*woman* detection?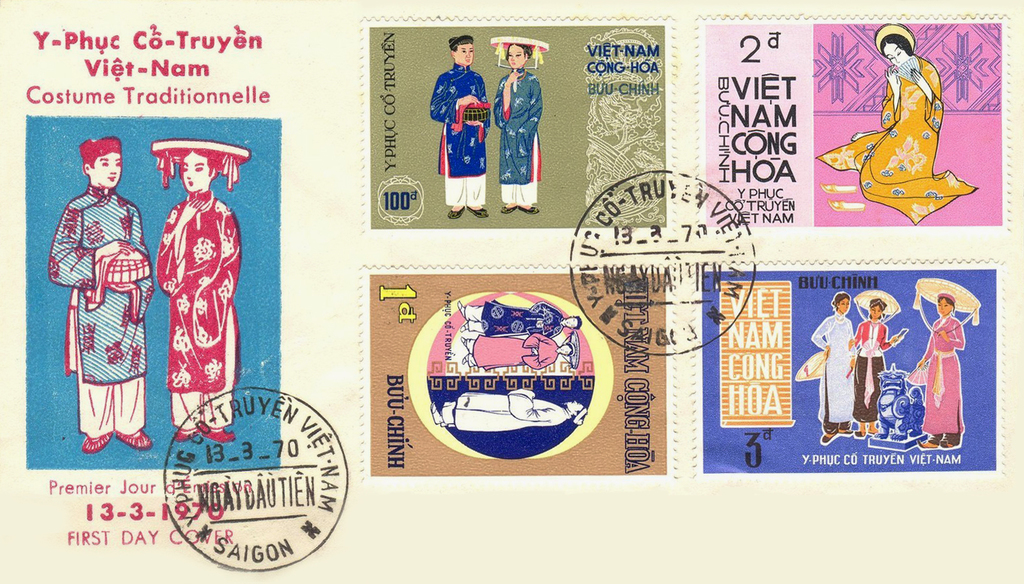
select_region(484, 36, 549, 214)
